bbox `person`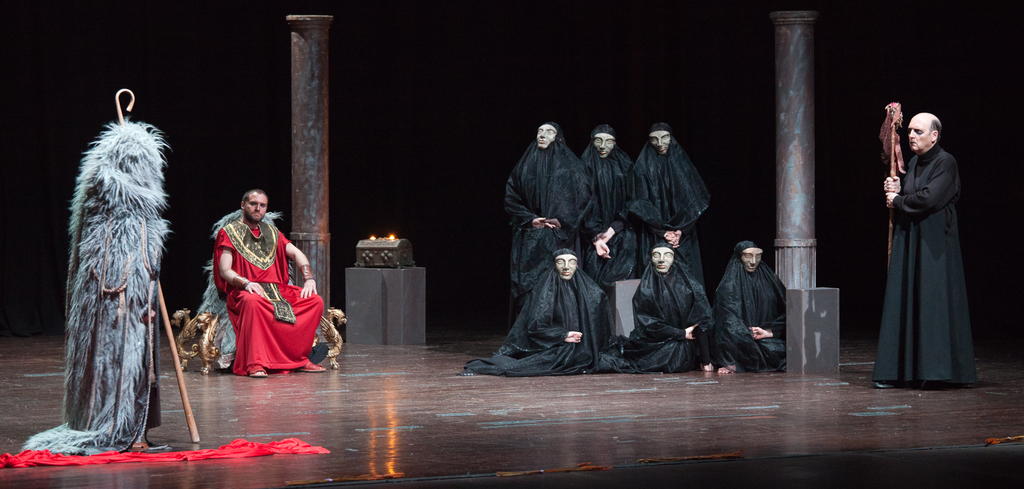
region(630, 124, 712, 276)
